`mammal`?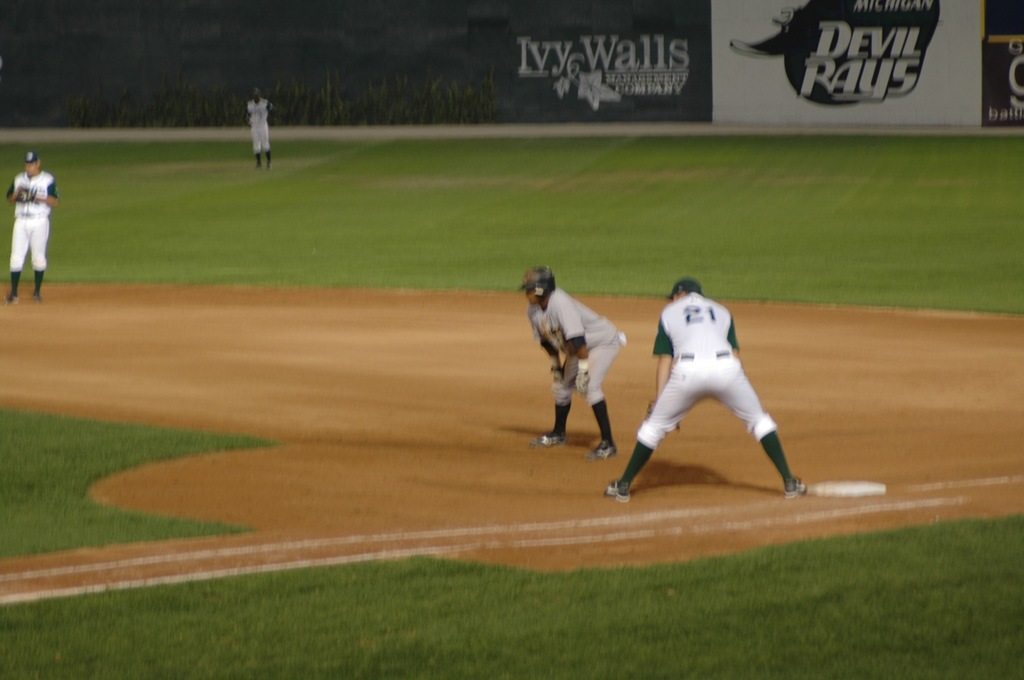
bbox(243, 90, 275, 168)
